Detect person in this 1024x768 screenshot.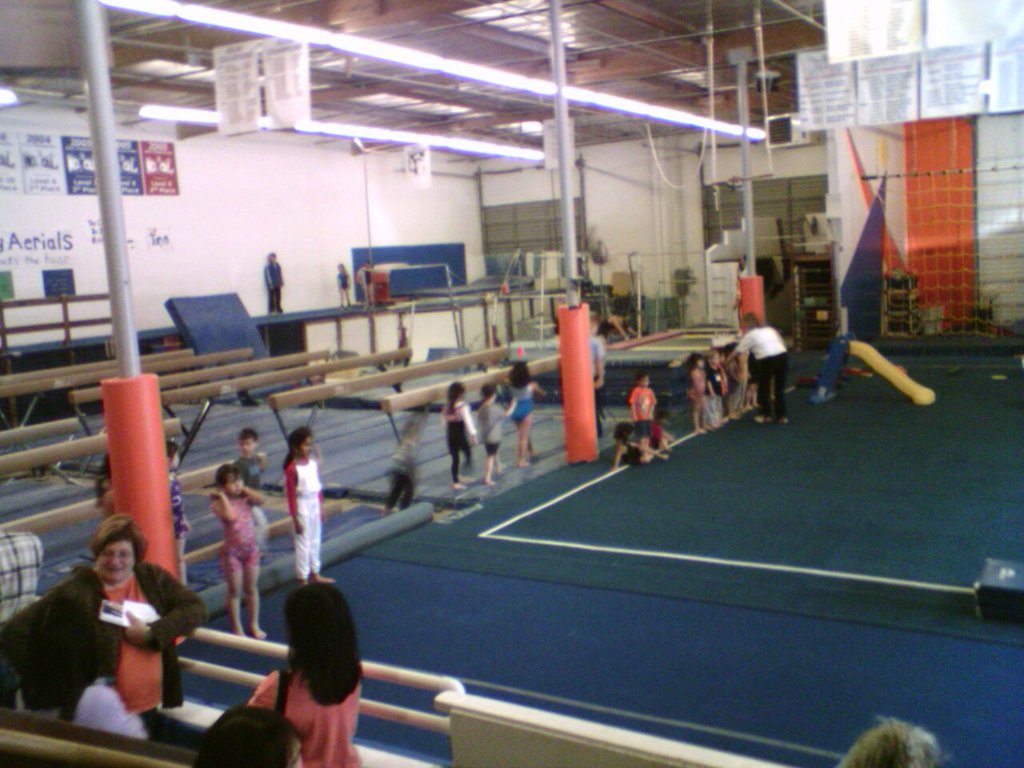
Detection: box(507, 358, 549, 472).
